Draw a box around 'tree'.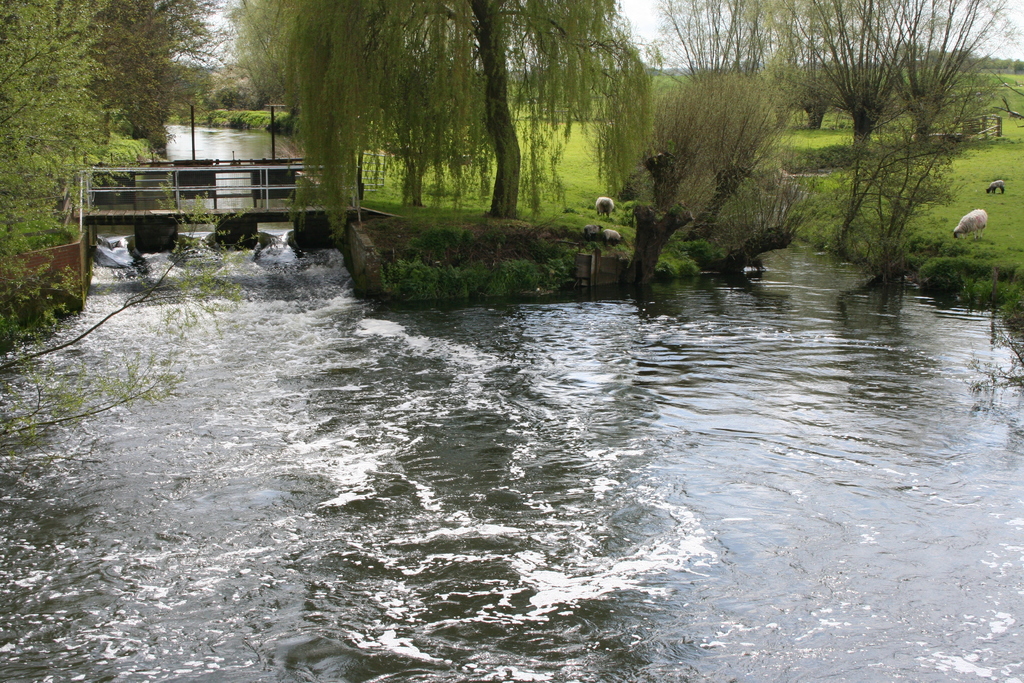
pyautogui.locateOnScreen(230, 0, 659, 222).
